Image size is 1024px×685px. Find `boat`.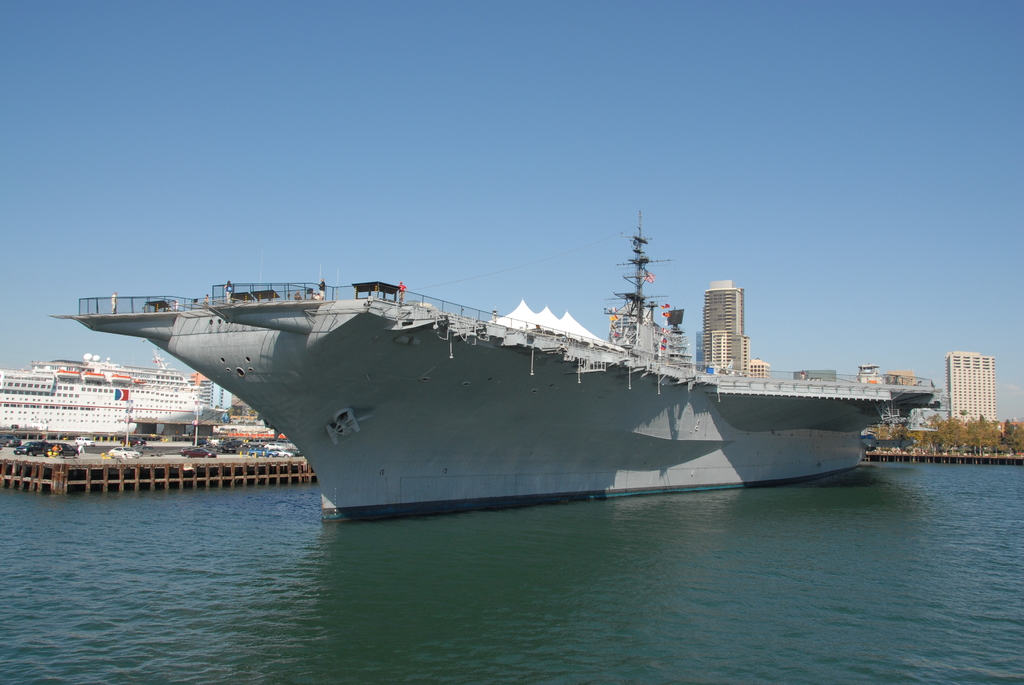
(x1=29, y1=221, x2=936, y2=511).
